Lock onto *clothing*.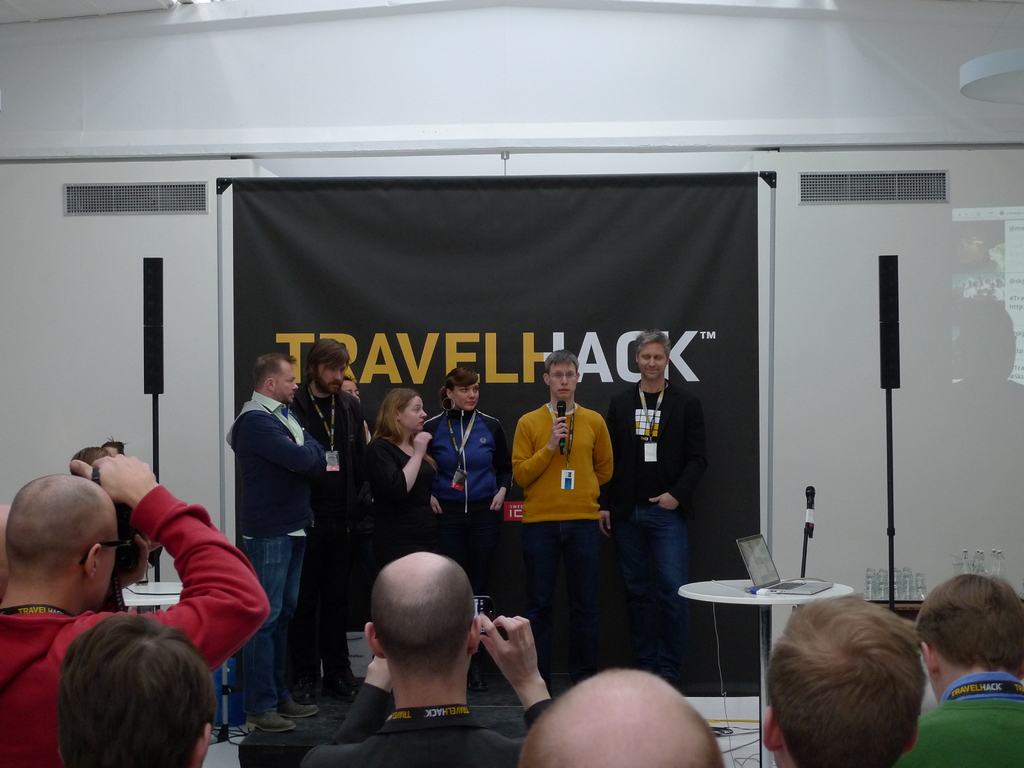
Locked: {"x1": 892, "y1": 674, "x2": 1023, "y2": 767}.
